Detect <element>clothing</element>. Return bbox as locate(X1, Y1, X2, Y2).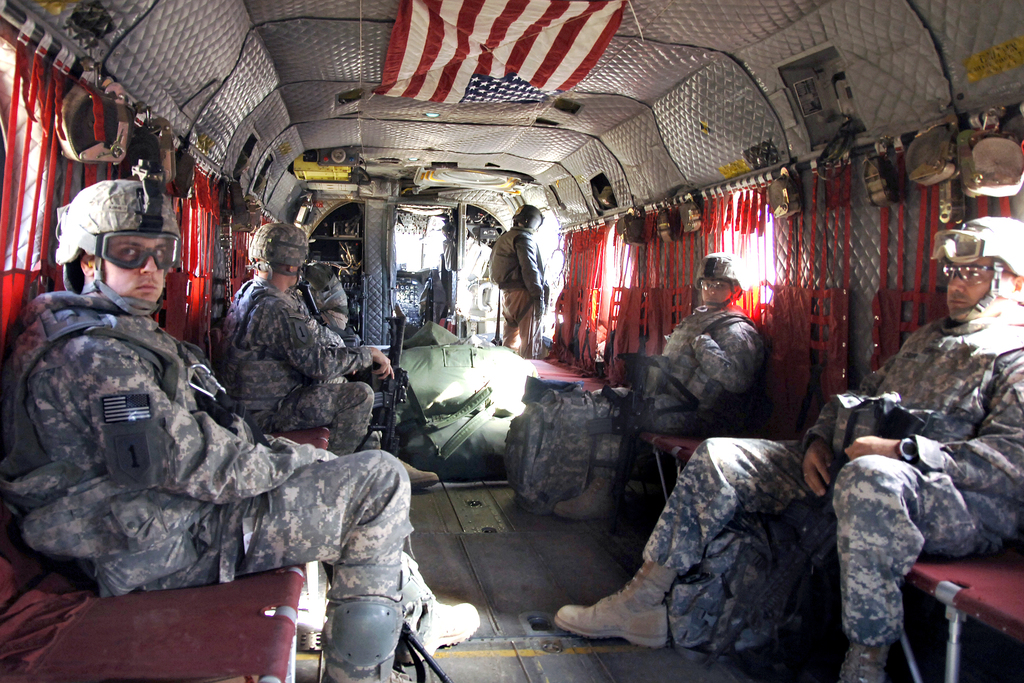
locate(638, 308, 1023, 682).
